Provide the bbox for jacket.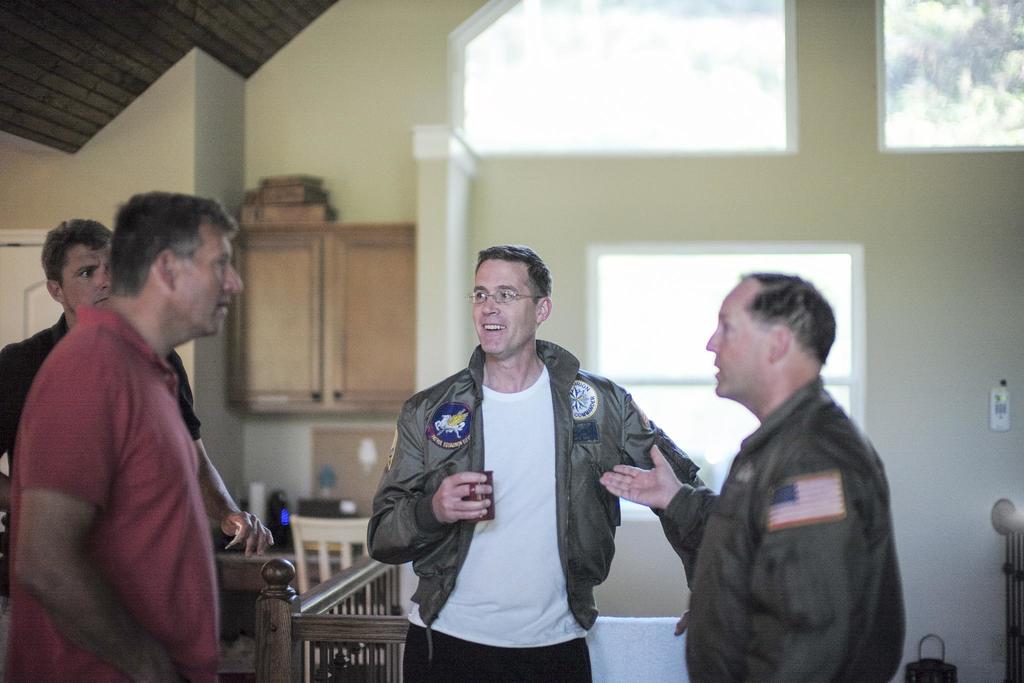
364,287,691,654.
